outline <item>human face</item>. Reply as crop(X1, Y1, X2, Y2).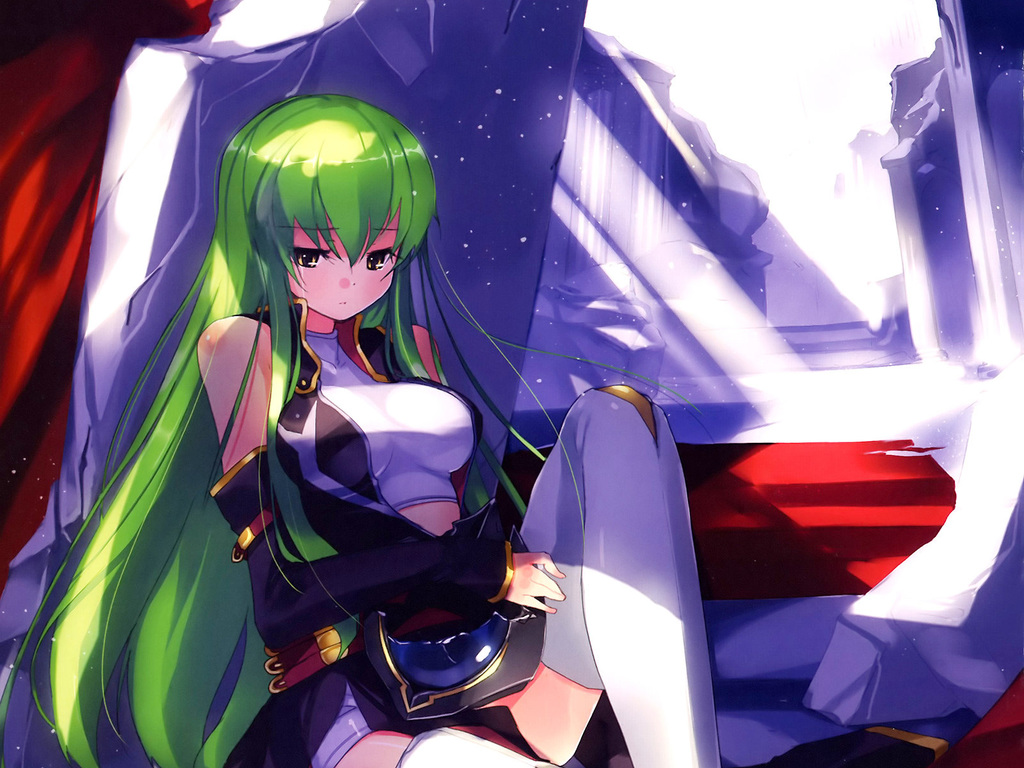
crop(259, 212, 396, 319).
